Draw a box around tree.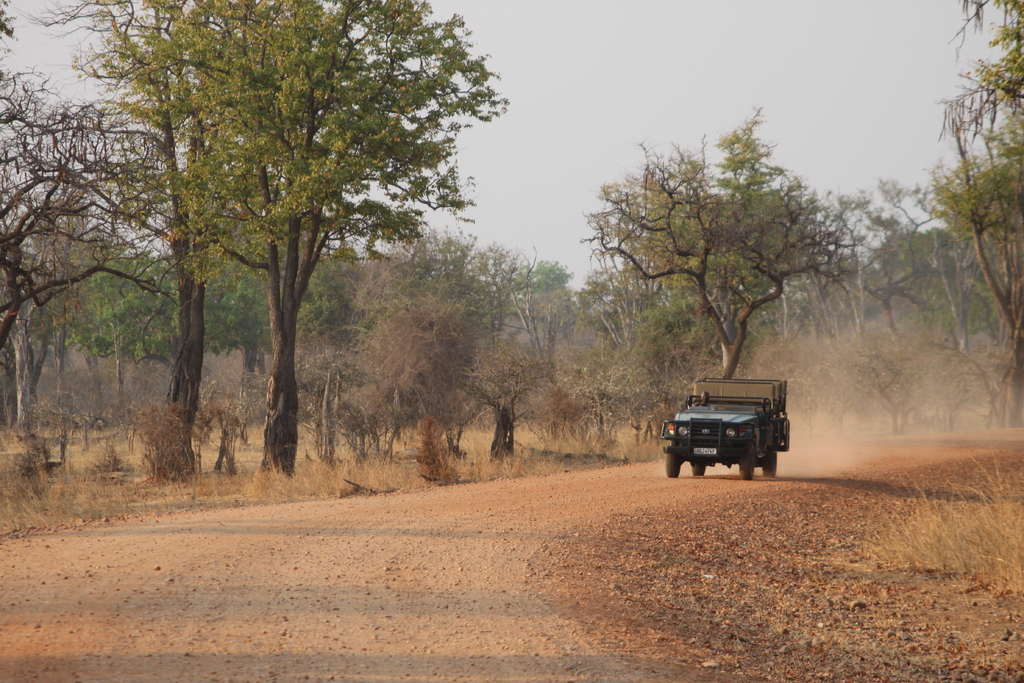
[left=511, top=255, right=570, bottom=302].
